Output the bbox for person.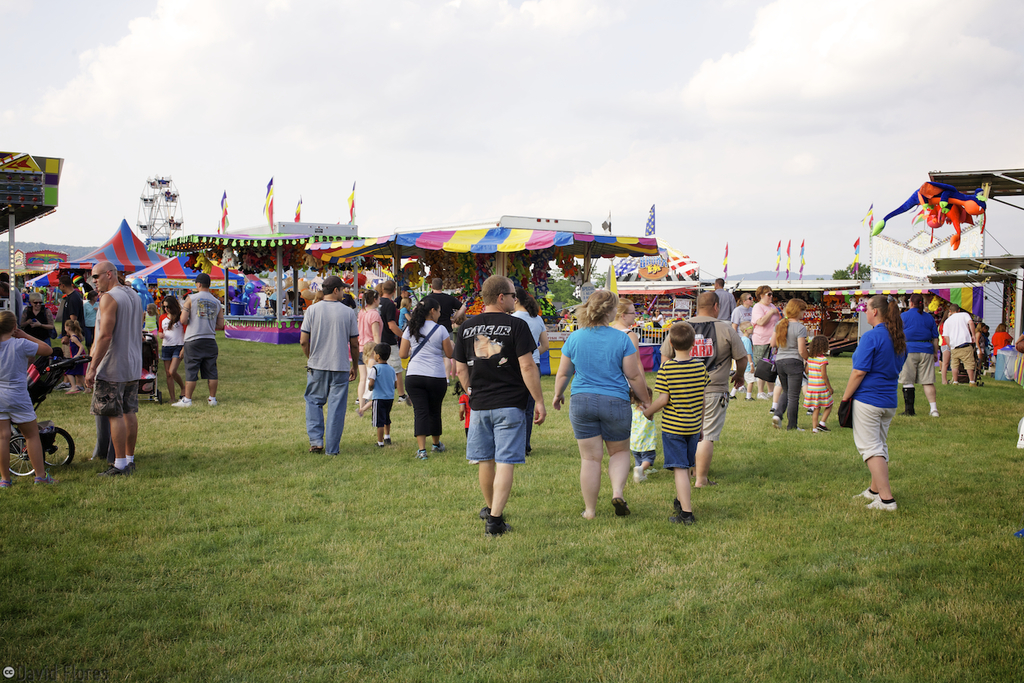
x1=367 y1=341 x2=400 y2=446.
